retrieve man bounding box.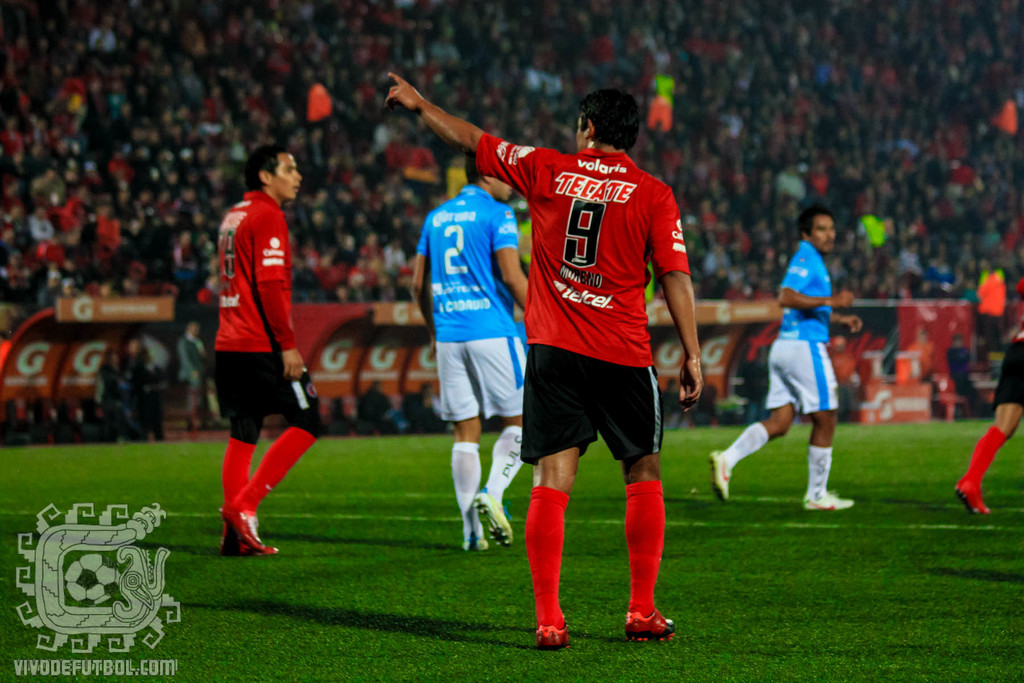
Bounding box: Rect(409, 147, 530, 550).
